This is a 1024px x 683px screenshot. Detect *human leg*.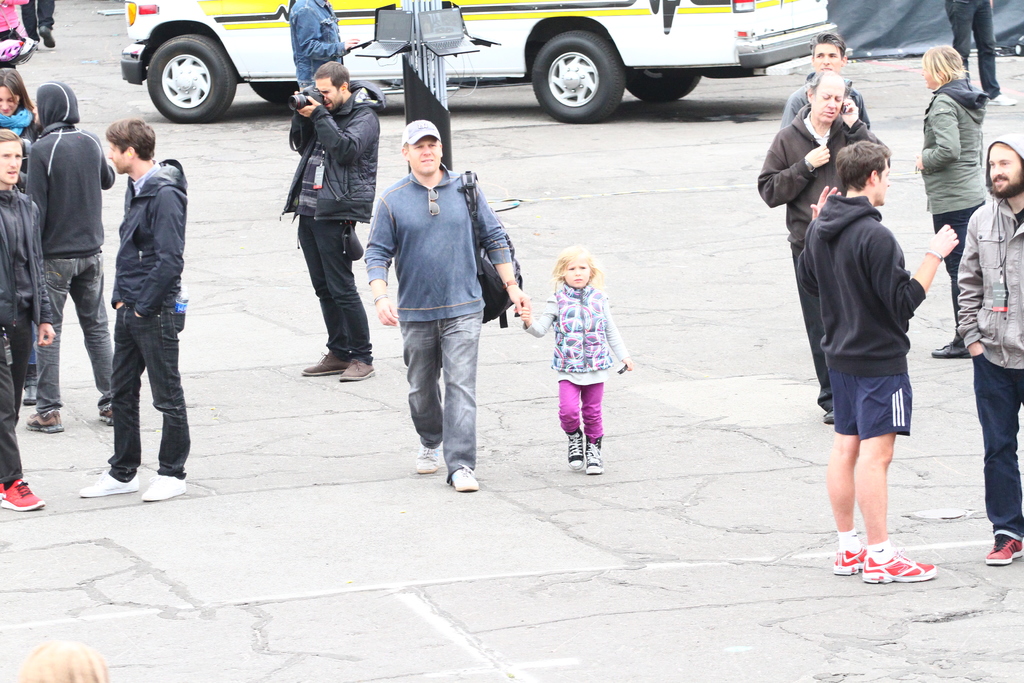
l=316, t=220, r=372, b=384.
